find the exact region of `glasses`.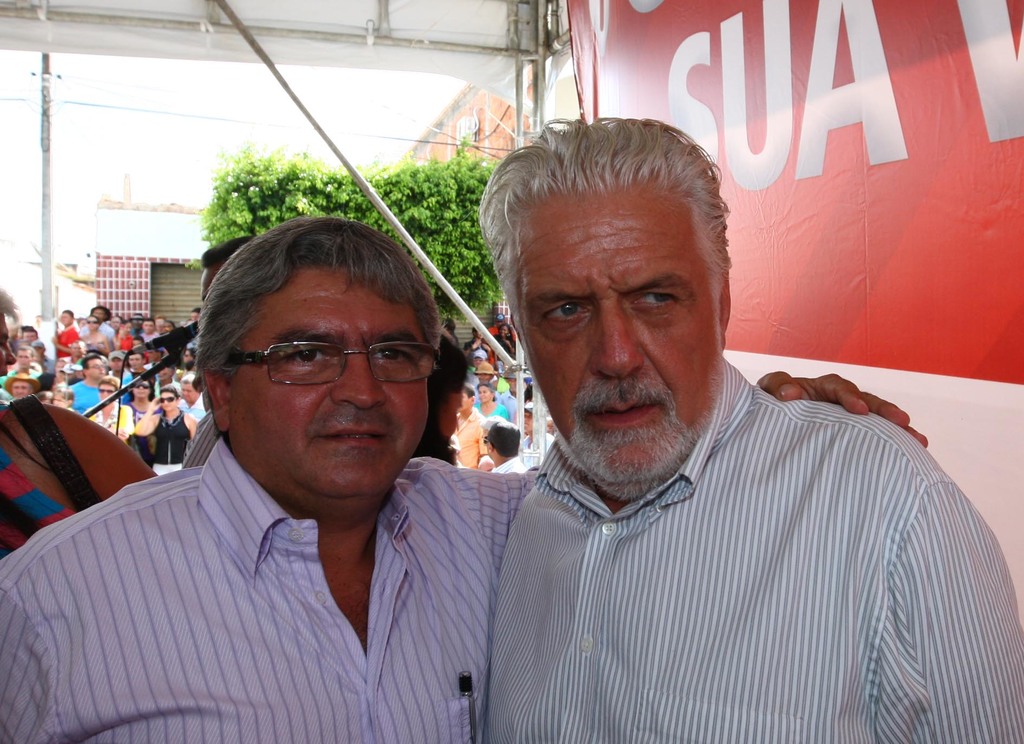
Exact region: select_region(50, 398, 69, 404).
